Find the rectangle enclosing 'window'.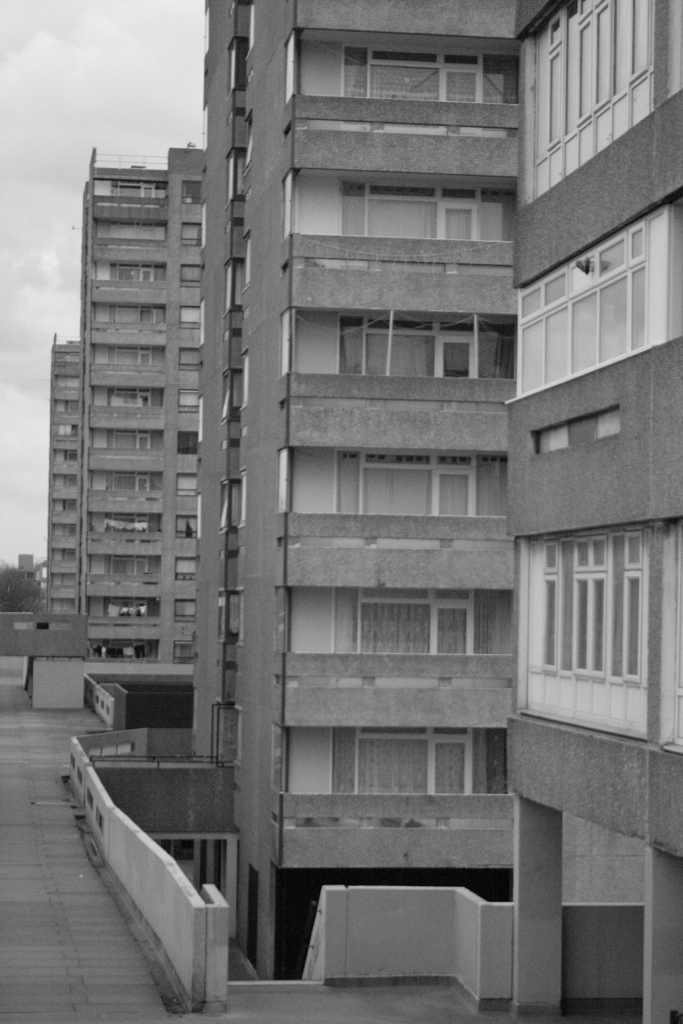
l=50, t=371, r=78, b=397.
